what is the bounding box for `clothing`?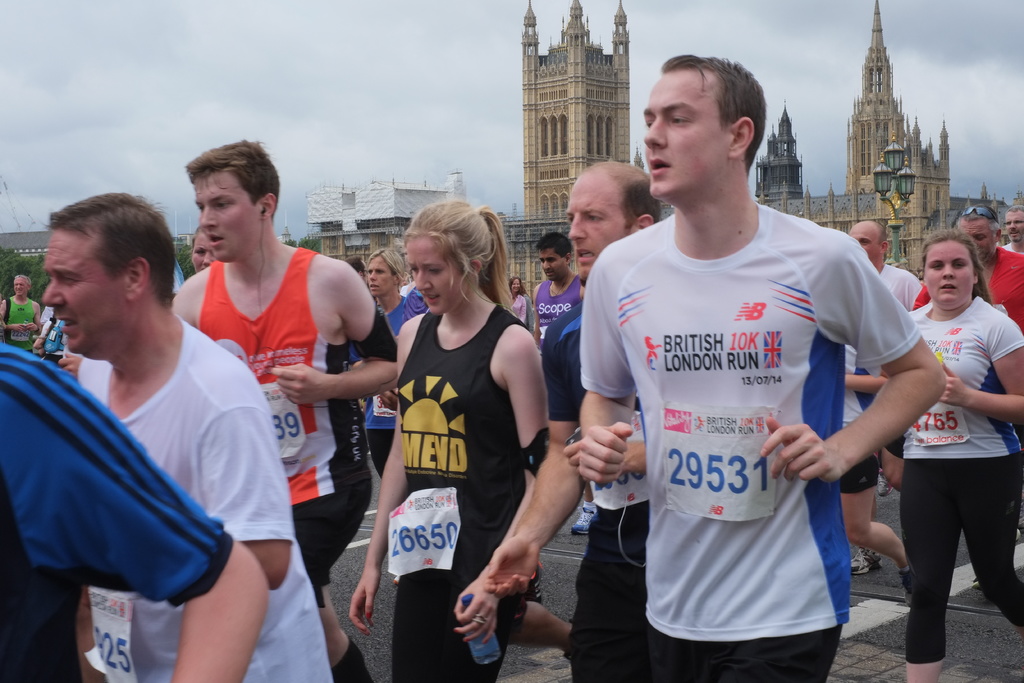
576, 199, 918, 682.
